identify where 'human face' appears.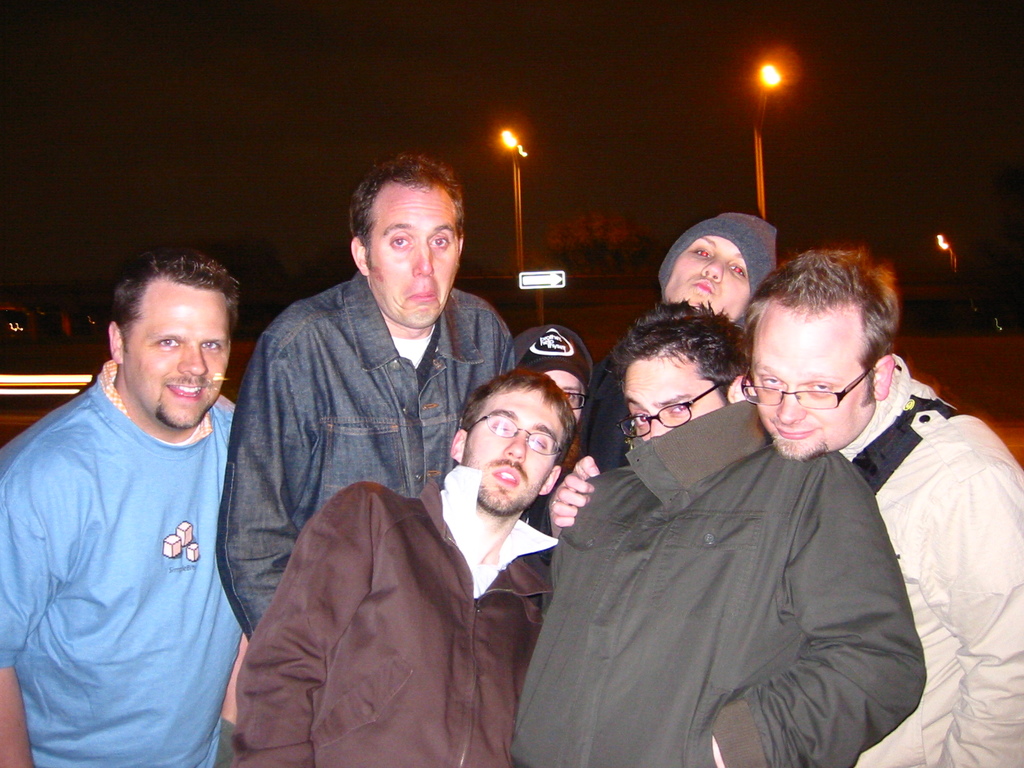
Appears at bbox=(542, 369, 586, 427).
